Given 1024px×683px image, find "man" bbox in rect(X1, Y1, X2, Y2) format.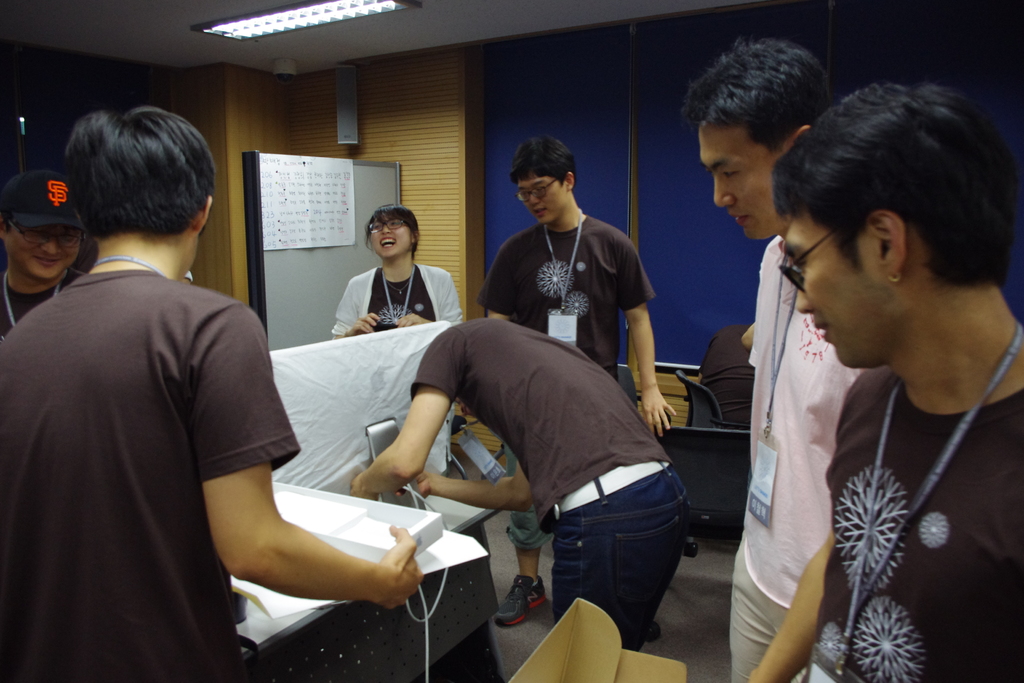
rect(1, 168, 91, 342).
